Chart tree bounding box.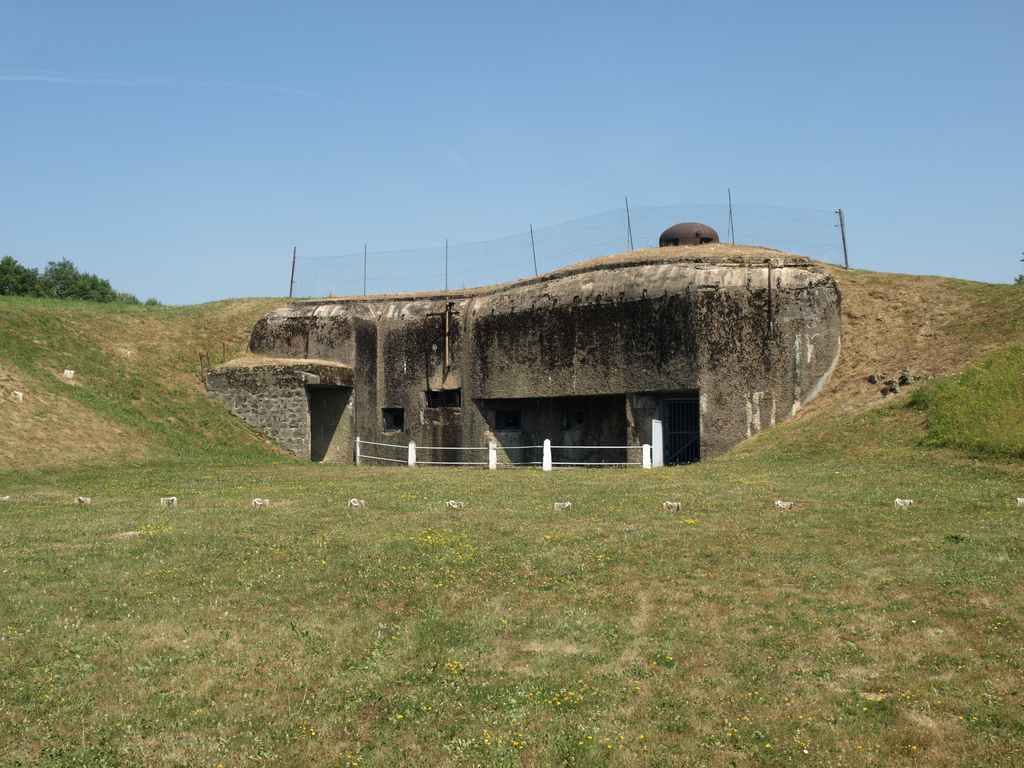
Charted: rect(37, 265, 112, 302).
